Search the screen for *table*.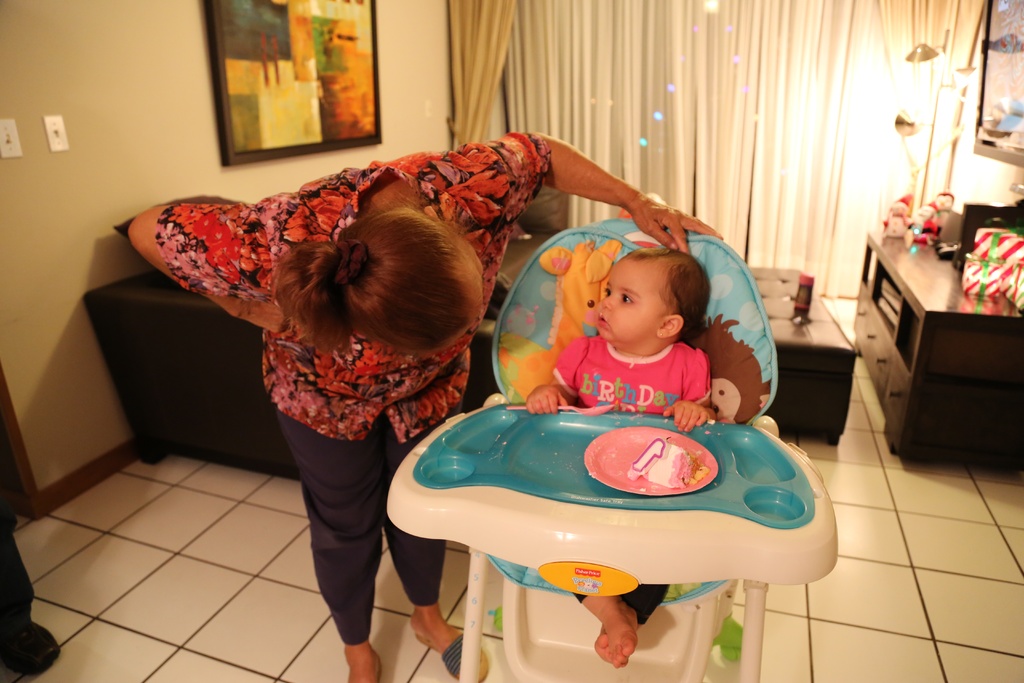
Found at <bbox>385, 393, 836, 682</bbox>.
